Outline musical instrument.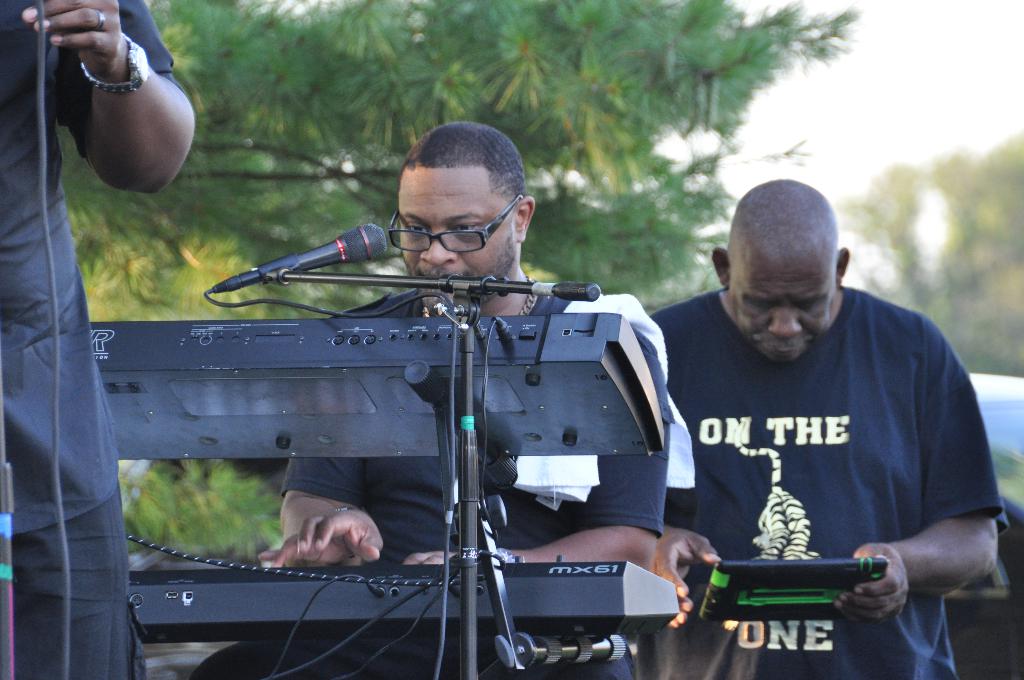
Outline: 75/296/680/675.
